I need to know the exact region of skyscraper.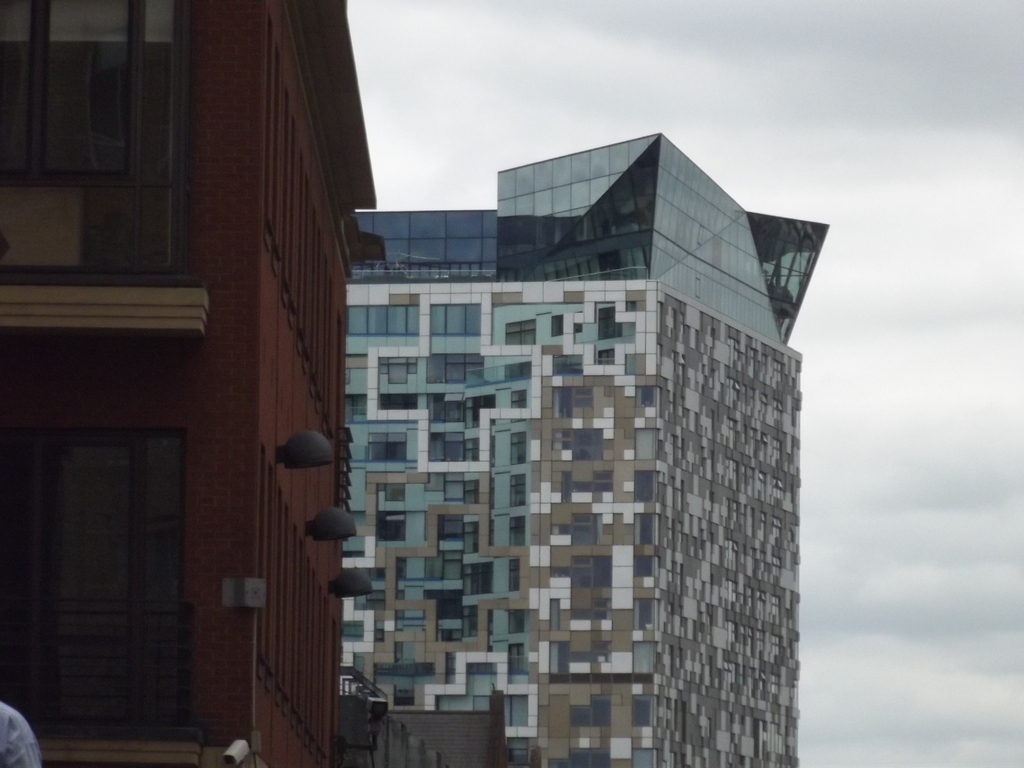
Region: rect(0, 0, 375, 767).
